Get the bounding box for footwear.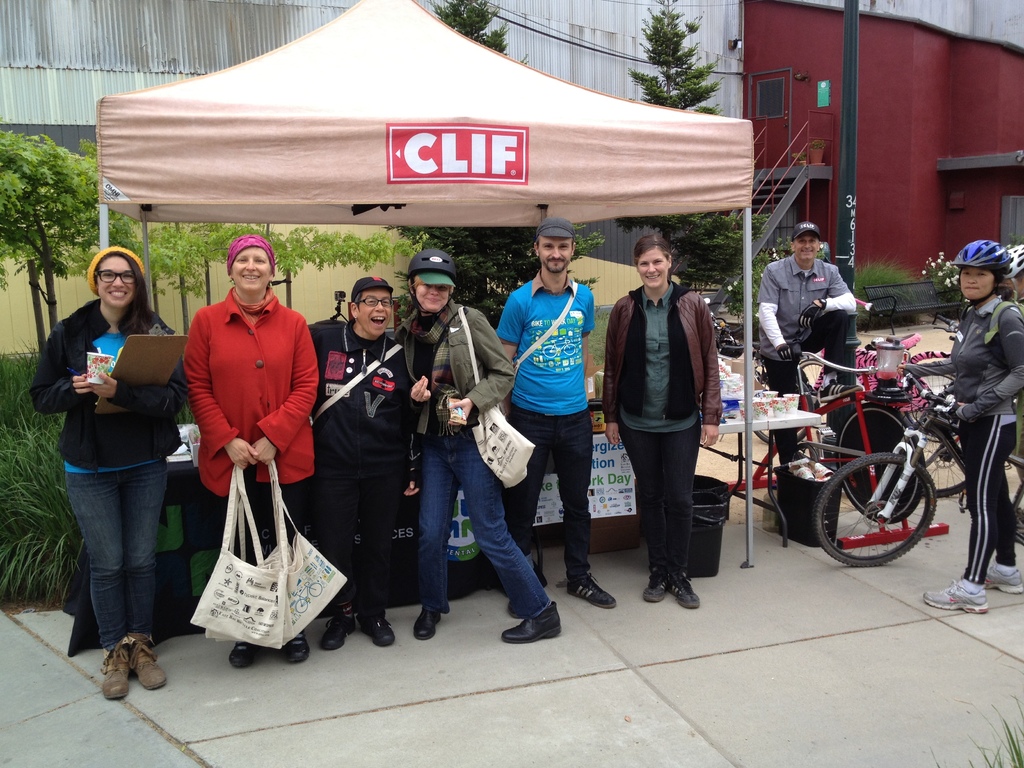
(572, 582, 614, 607).
